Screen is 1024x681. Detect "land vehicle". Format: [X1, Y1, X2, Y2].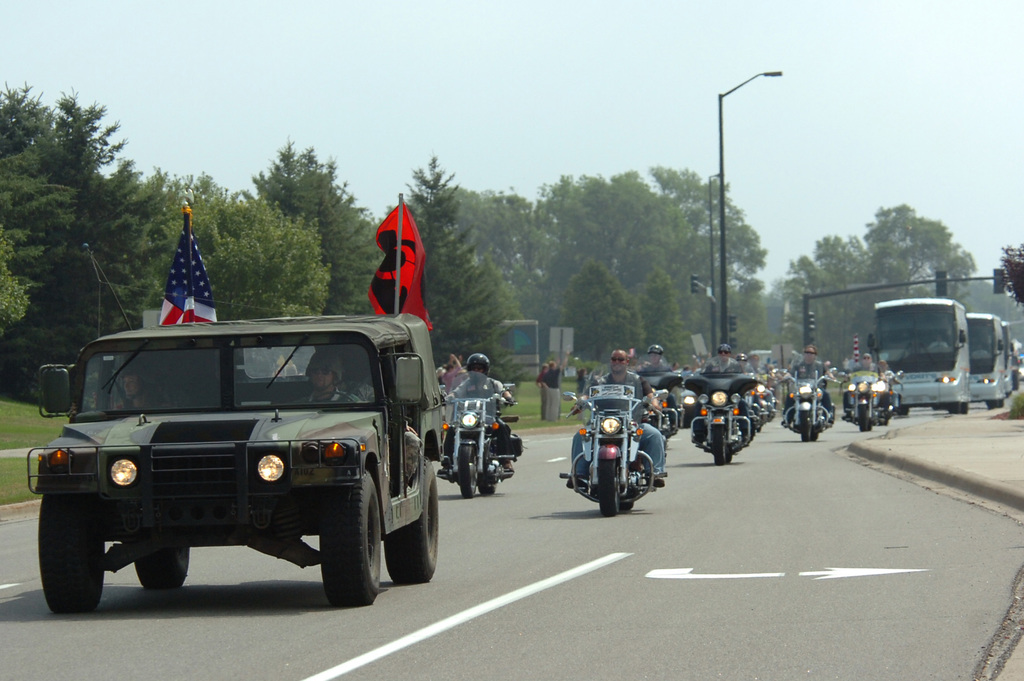
[1010, 351, 1020, 389].
